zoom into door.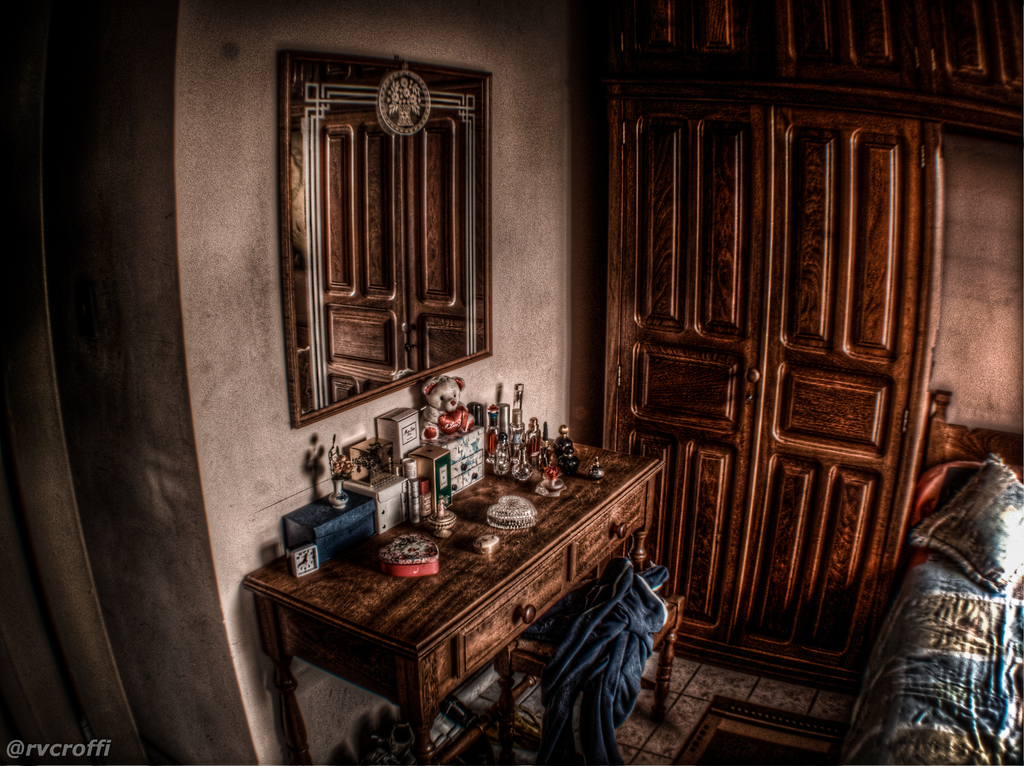
Zoom target: 620:36:932:731.
